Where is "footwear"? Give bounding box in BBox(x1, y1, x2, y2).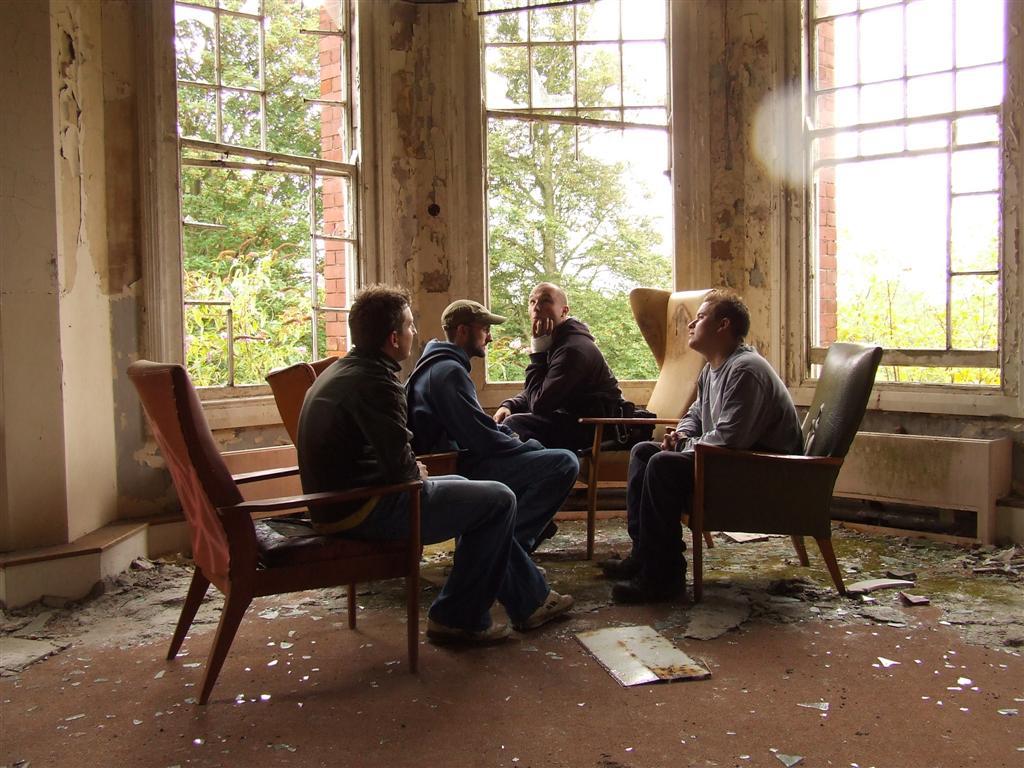
BBox(515, 583, 577, 628).
